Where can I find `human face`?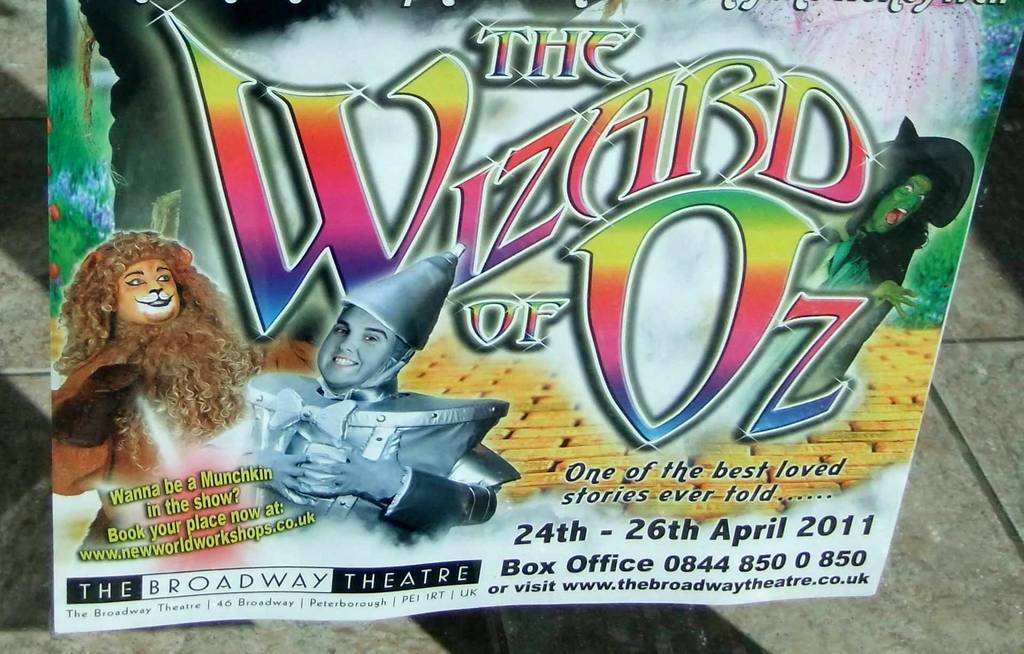
You can find it at 116:255:177:319.
